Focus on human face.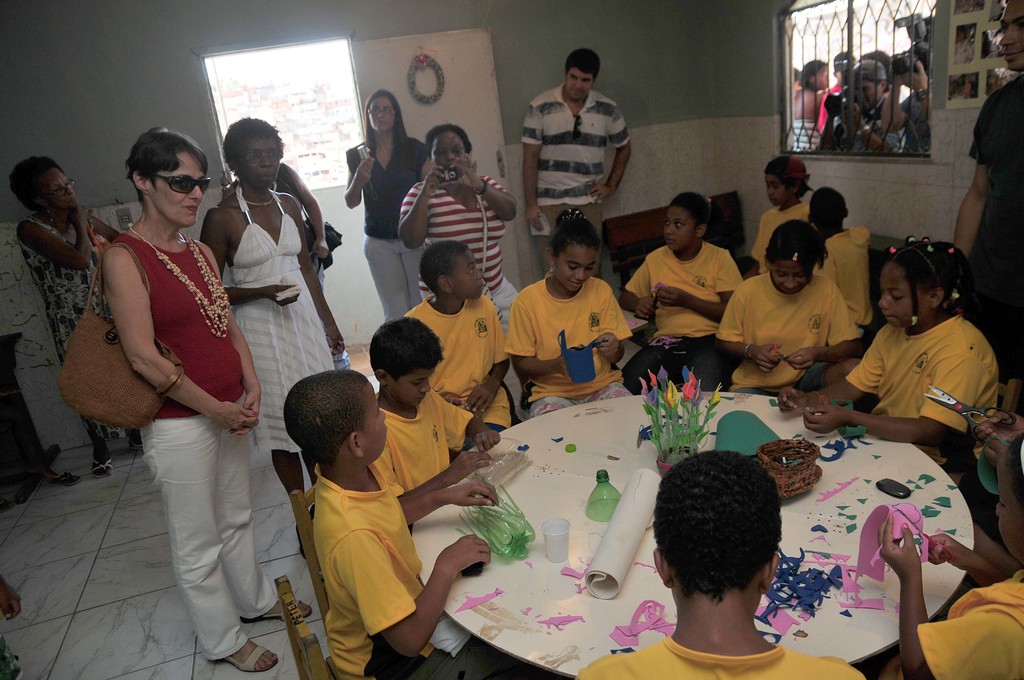
Focused at [237,140,278,185].
